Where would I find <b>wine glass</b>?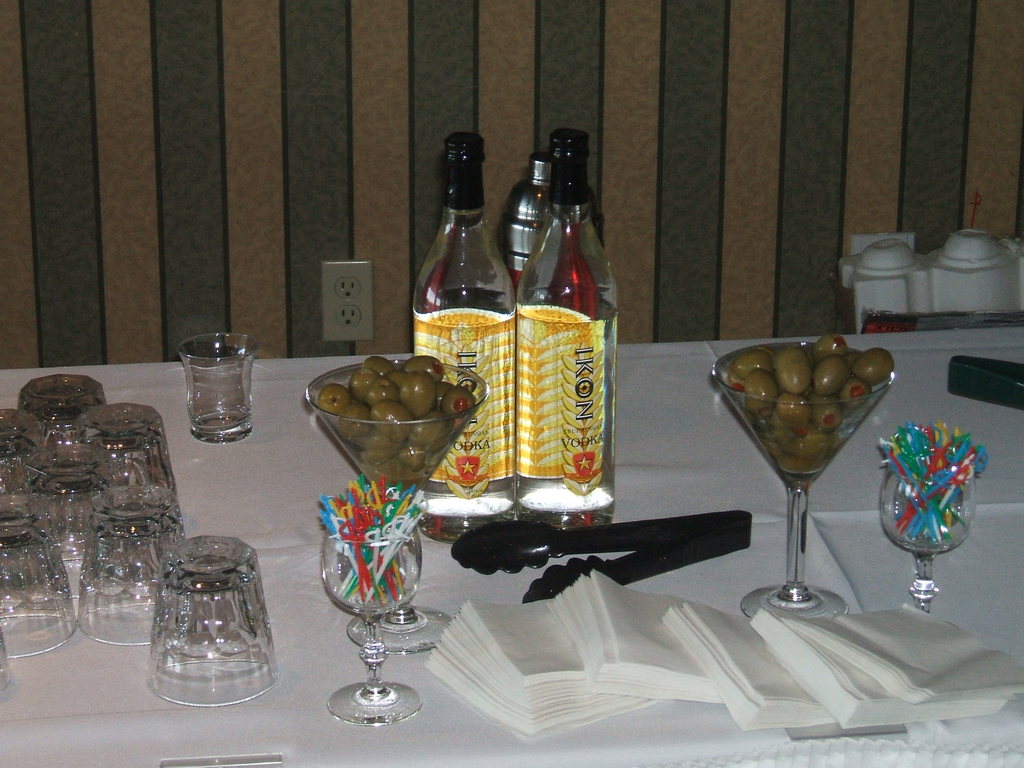
At 74, 481, 182, 641.
